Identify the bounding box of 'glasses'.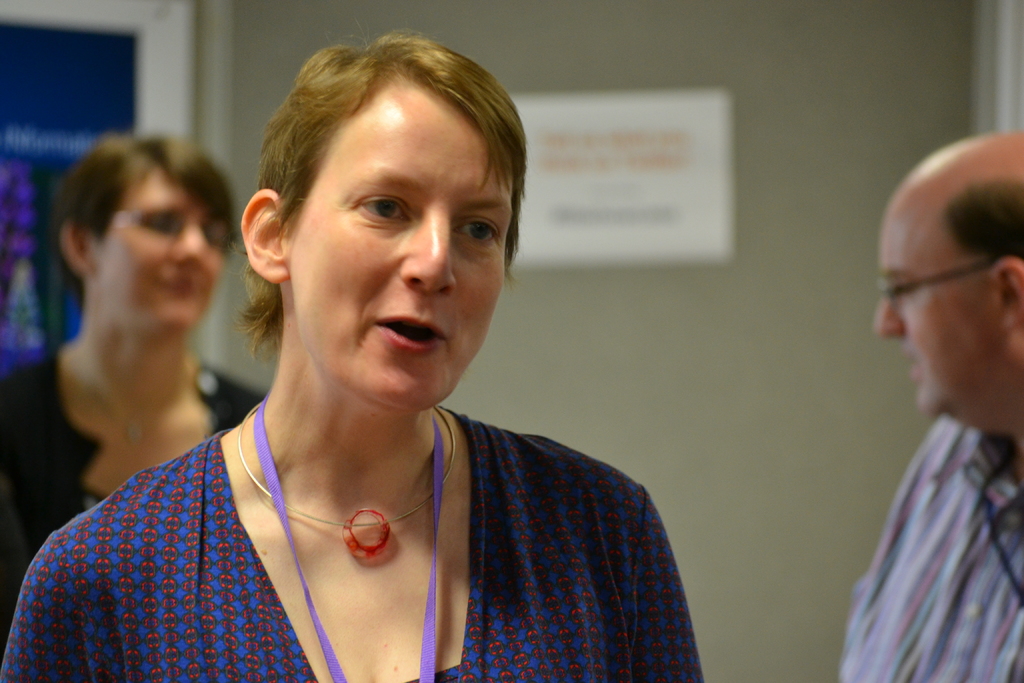
locate(874, 253, 996, 312).
